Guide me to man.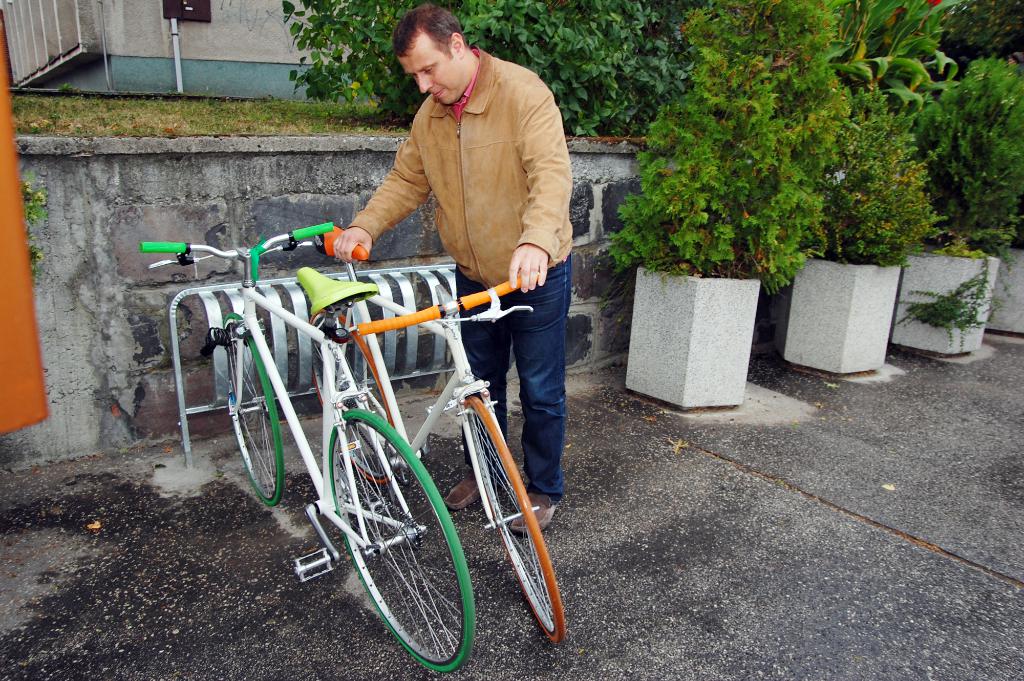
Guidance: rect(334, 7, 577, 527).
